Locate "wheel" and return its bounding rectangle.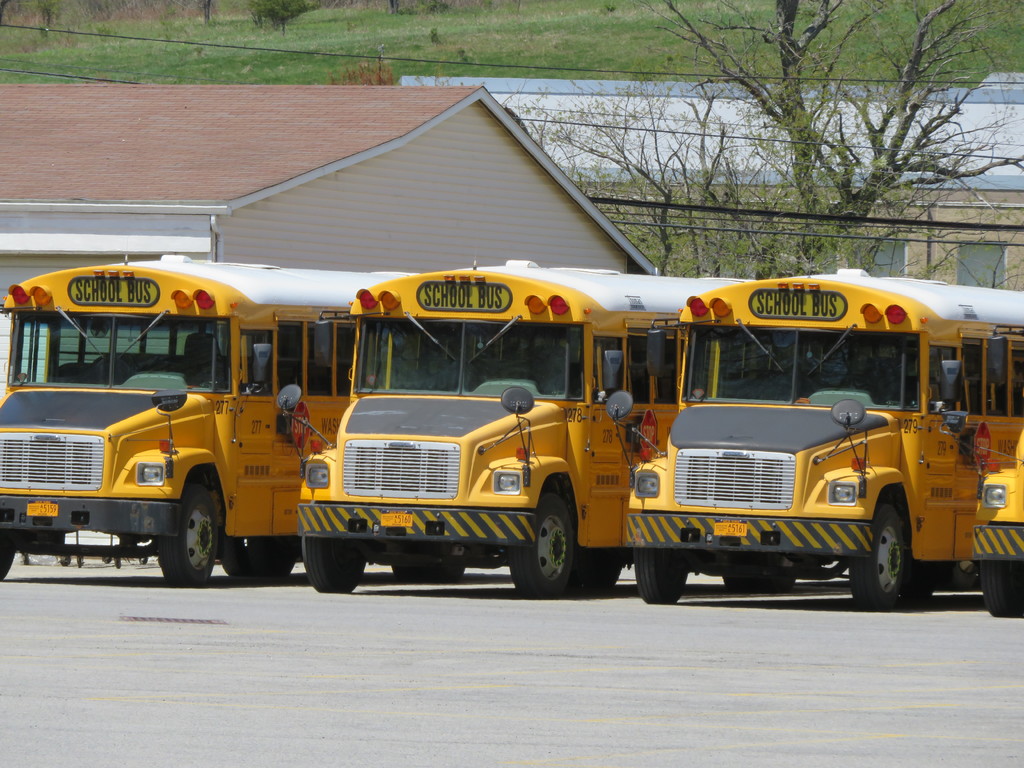
(221,536,300,580).
